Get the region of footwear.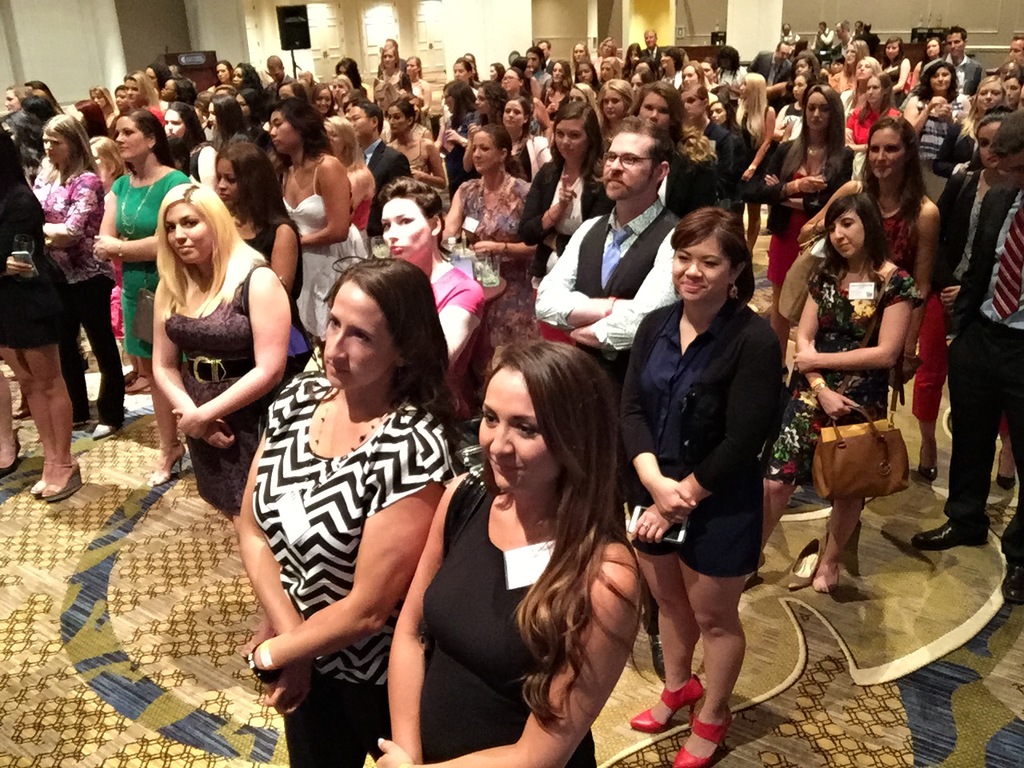
917/433/943/481.
